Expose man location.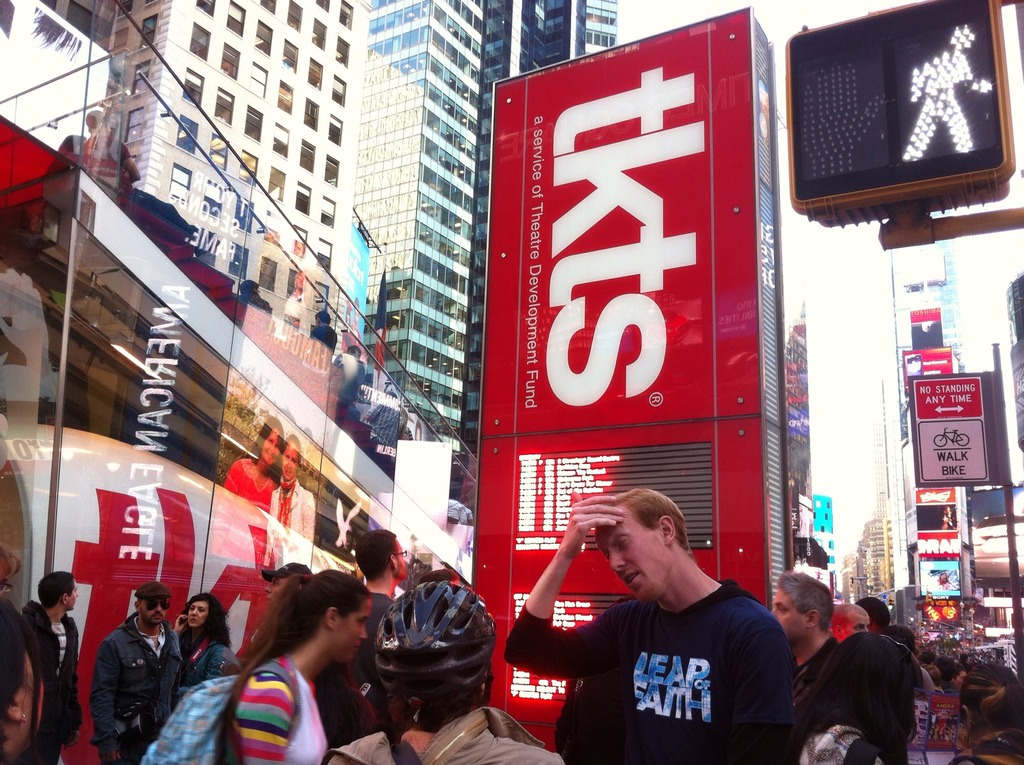
Exposed at (765, 568, 857, 763).
